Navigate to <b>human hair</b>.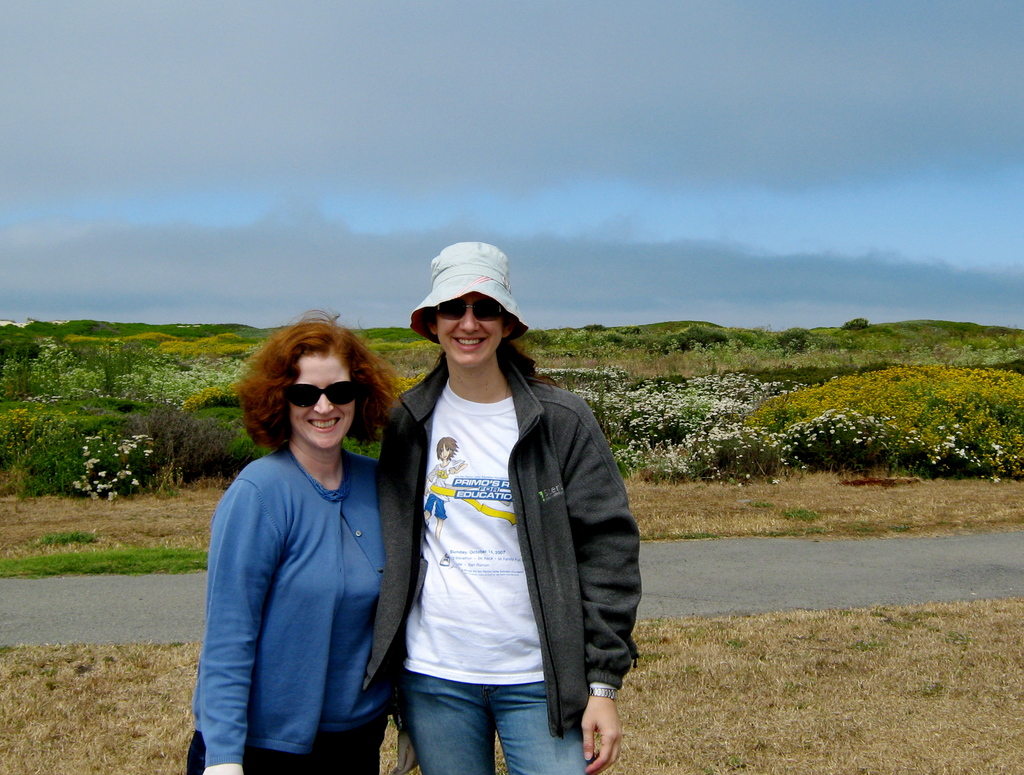
Navigation target: l=250, t=312, r=401, b=470.
